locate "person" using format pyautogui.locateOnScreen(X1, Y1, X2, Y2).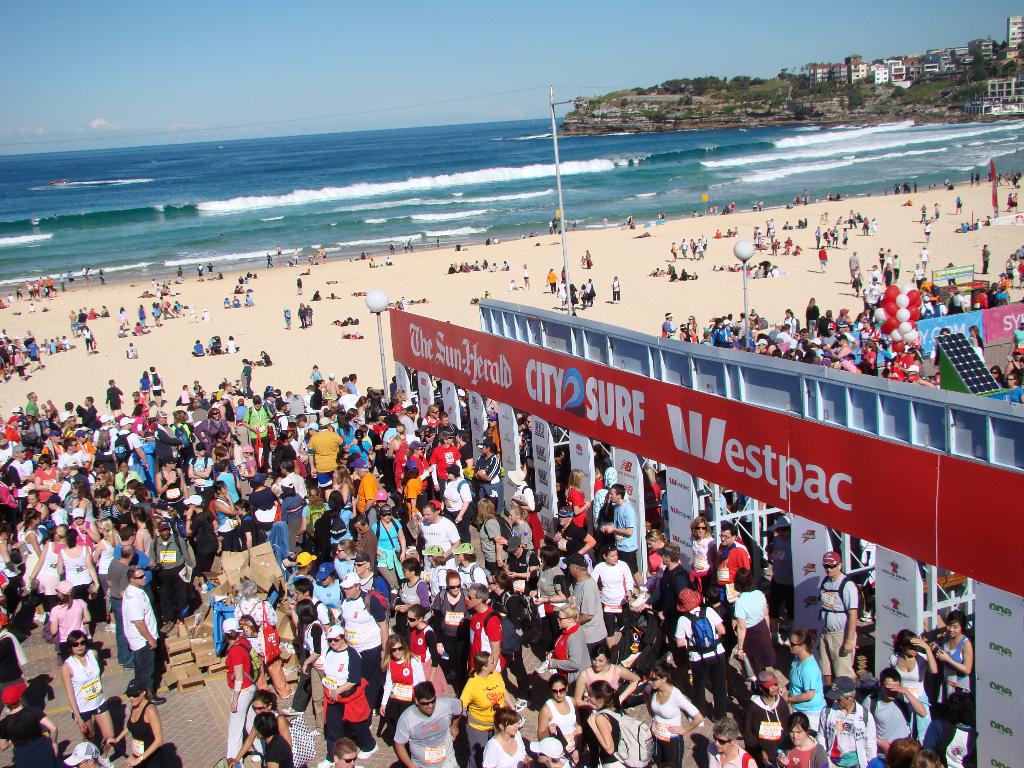
pyautogui.locateOnScreen(310, 618, 356, 766).
